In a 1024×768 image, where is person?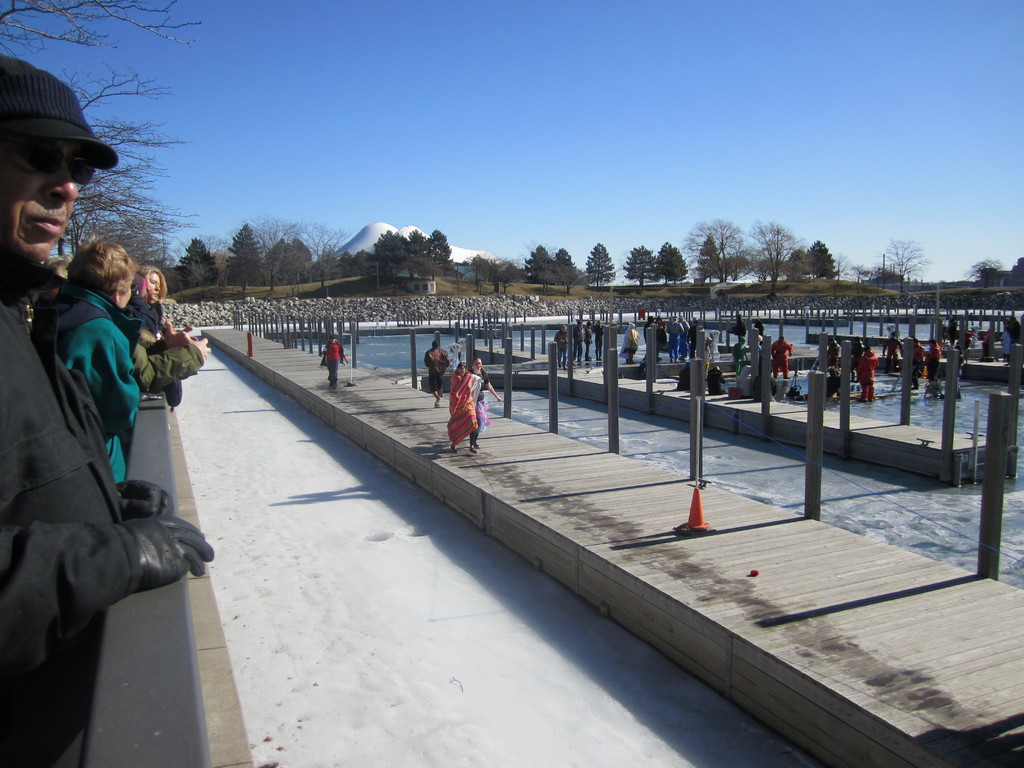
rect(924, 333, 943, 384).
